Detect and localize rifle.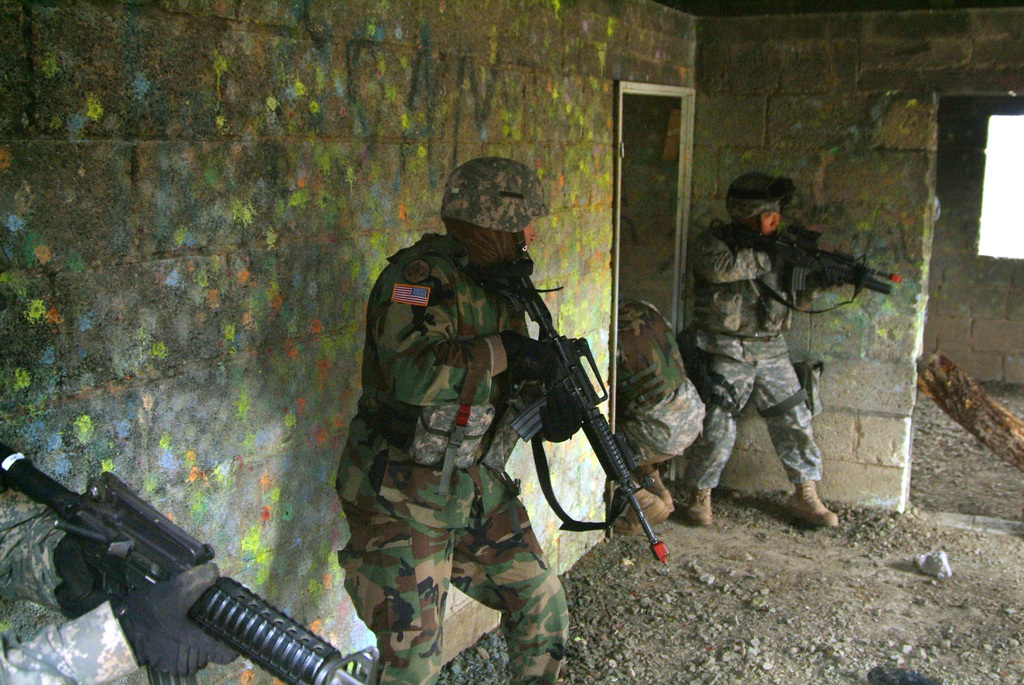
Localized at <region>0, 440, 387, 684</region>.
